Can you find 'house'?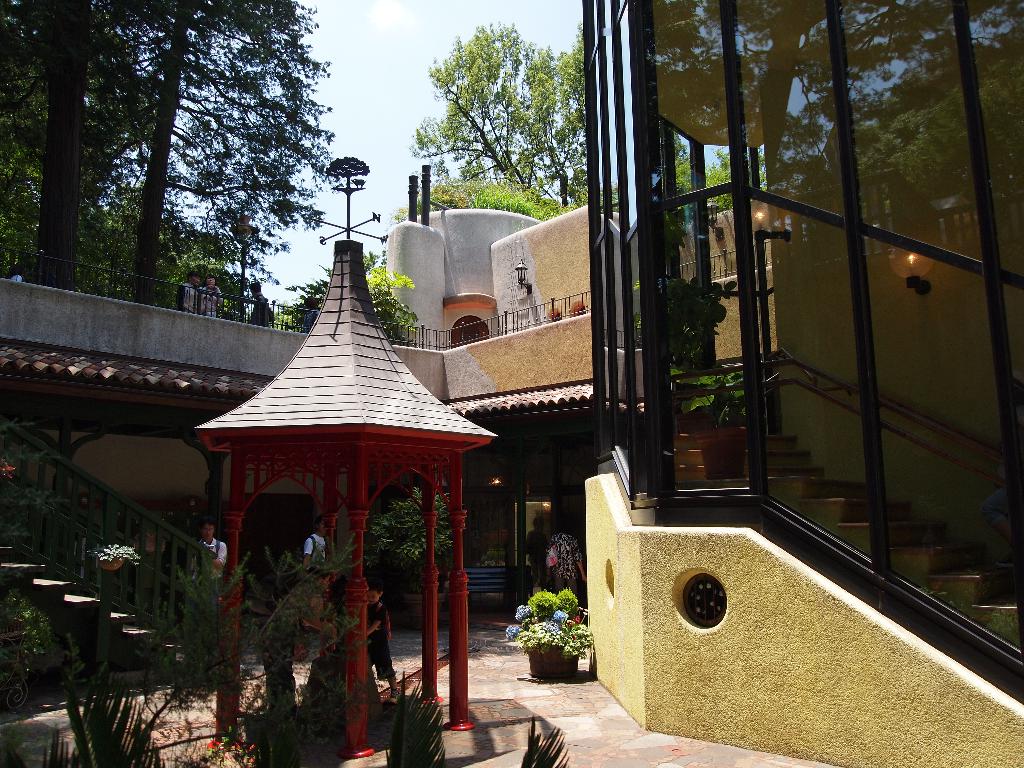
Yes, bounding box: (586,0,1023,764).
